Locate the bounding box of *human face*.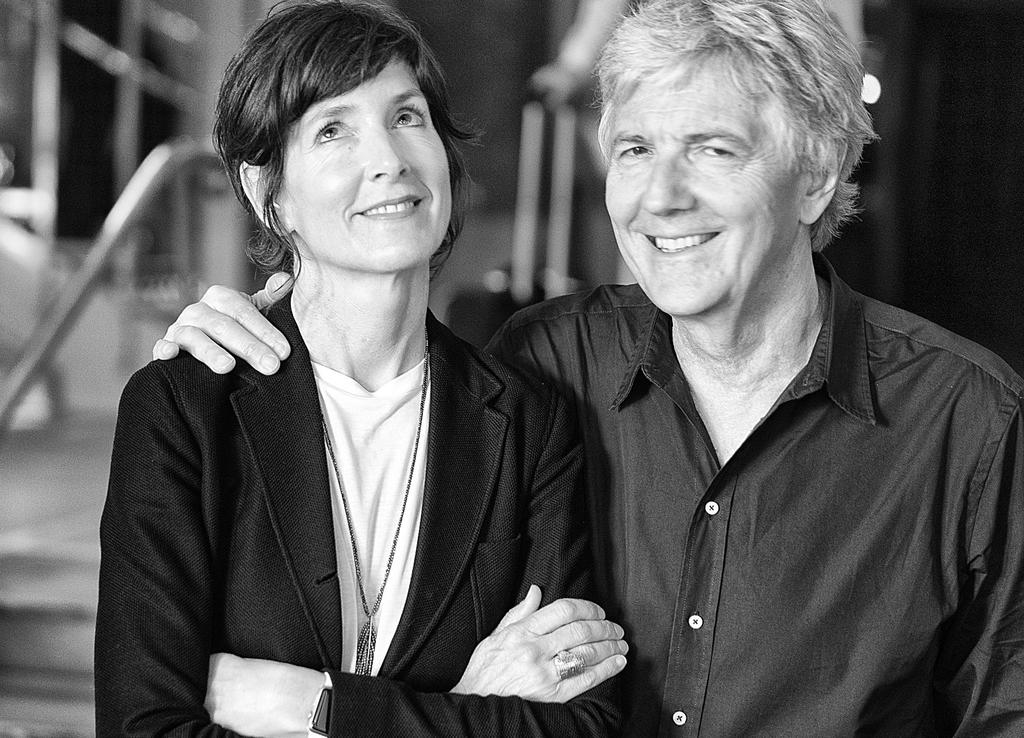
Bounding box: 287:47:449:282.
